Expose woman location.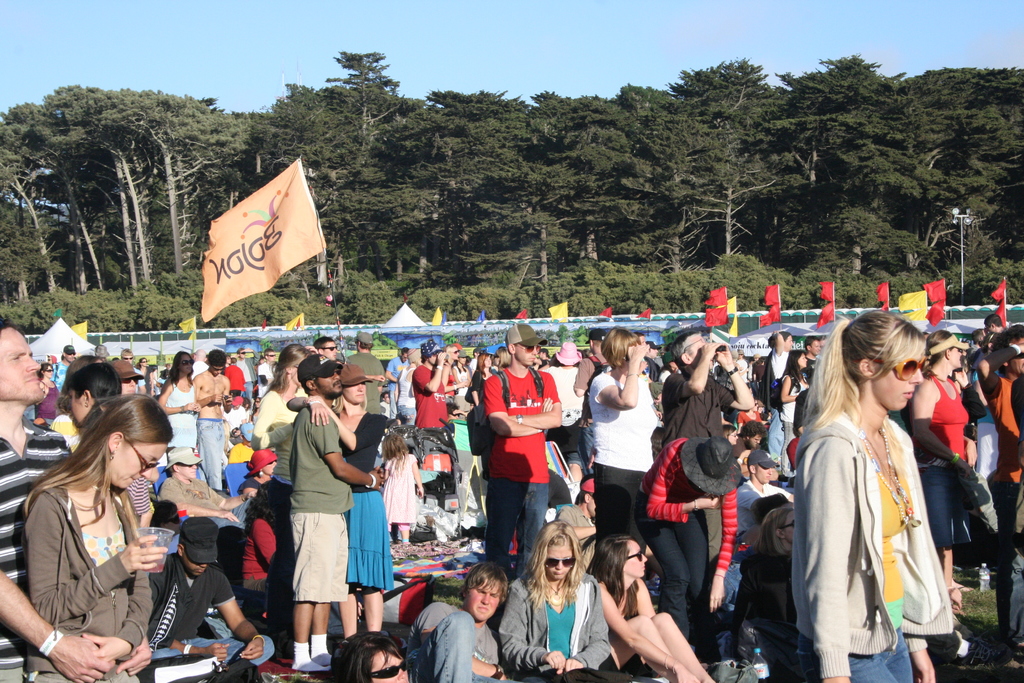
Exposed at box=[35, 363, 64, 431].
